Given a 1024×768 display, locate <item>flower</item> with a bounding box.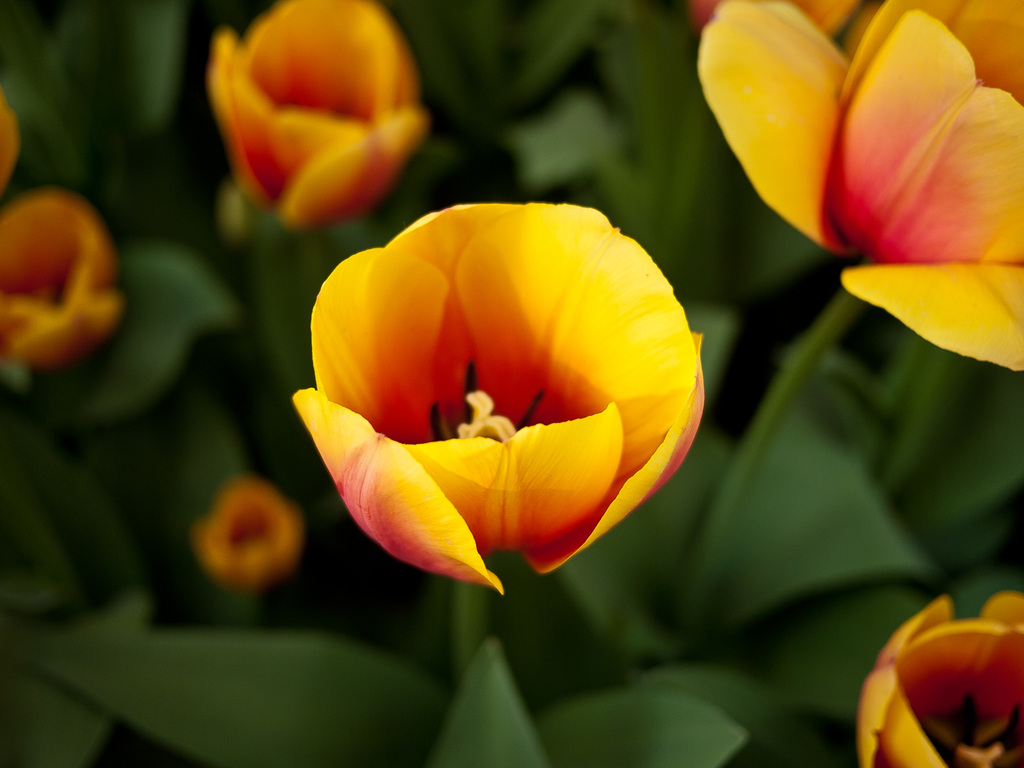
Located: Rect(0, 190, 122, 373).
